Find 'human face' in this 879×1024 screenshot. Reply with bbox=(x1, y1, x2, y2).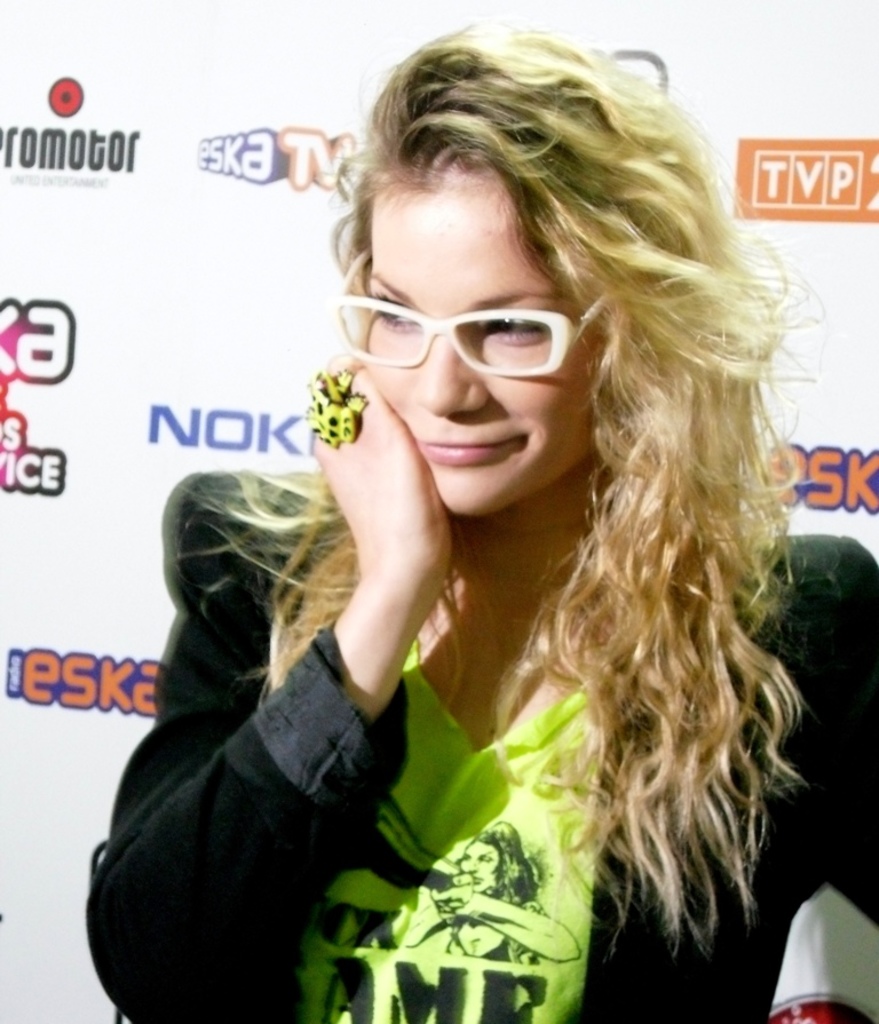
bbox=(361, 158, 589, 524).
